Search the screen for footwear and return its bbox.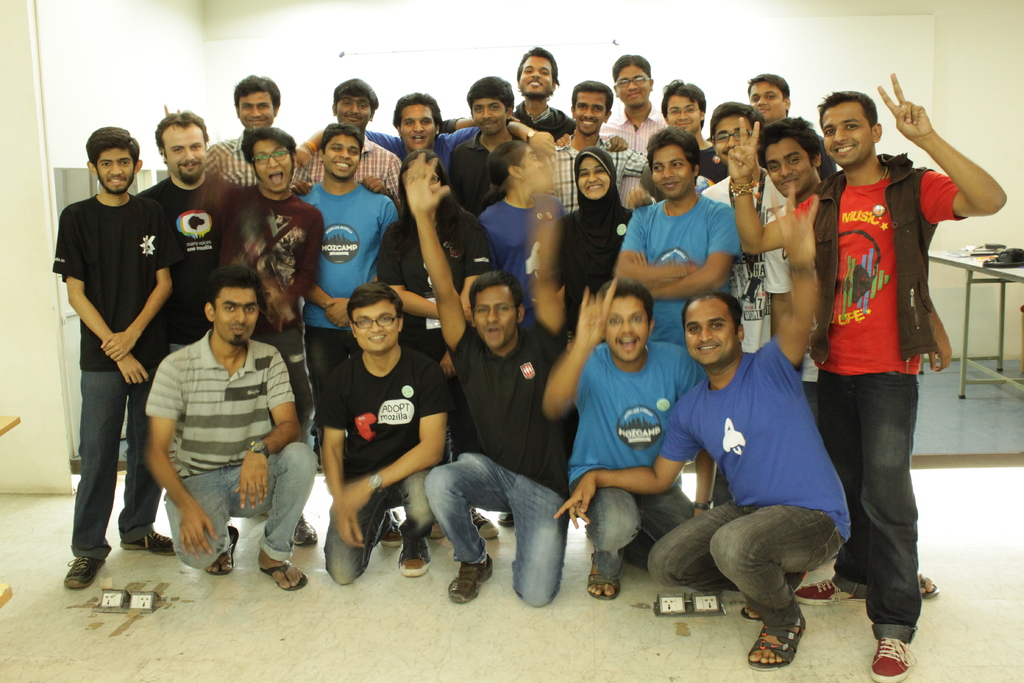
Found: <box>586,548,621,601</box>.
